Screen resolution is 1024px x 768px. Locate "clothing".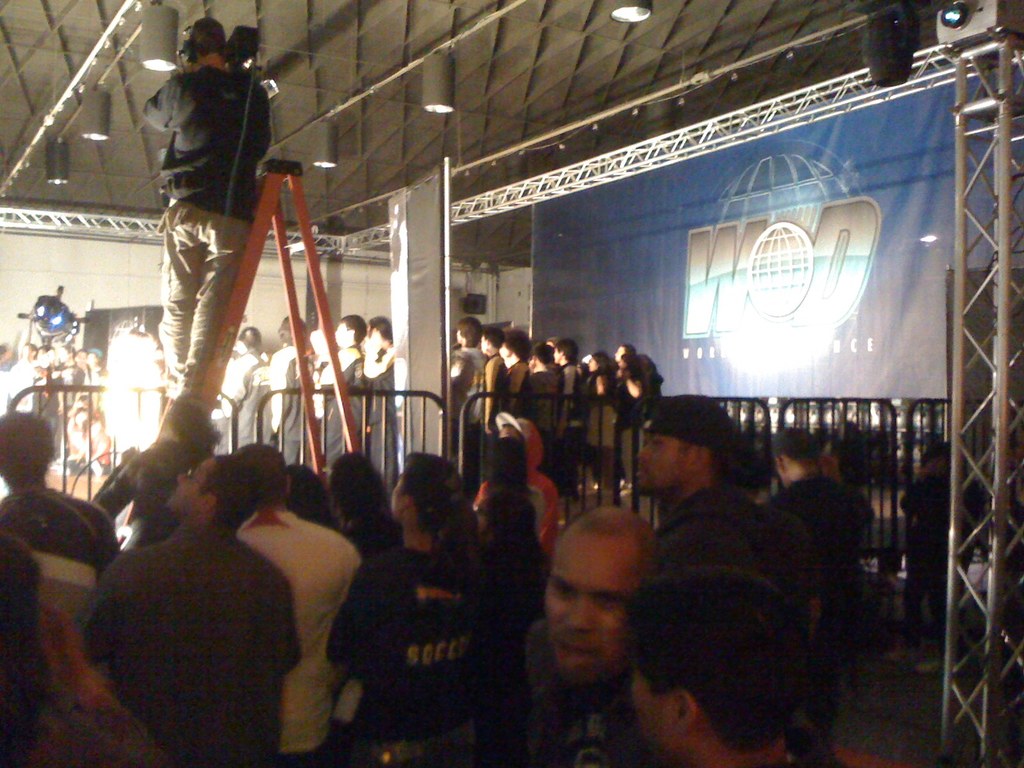
crop(502, 350, 546, 489).
